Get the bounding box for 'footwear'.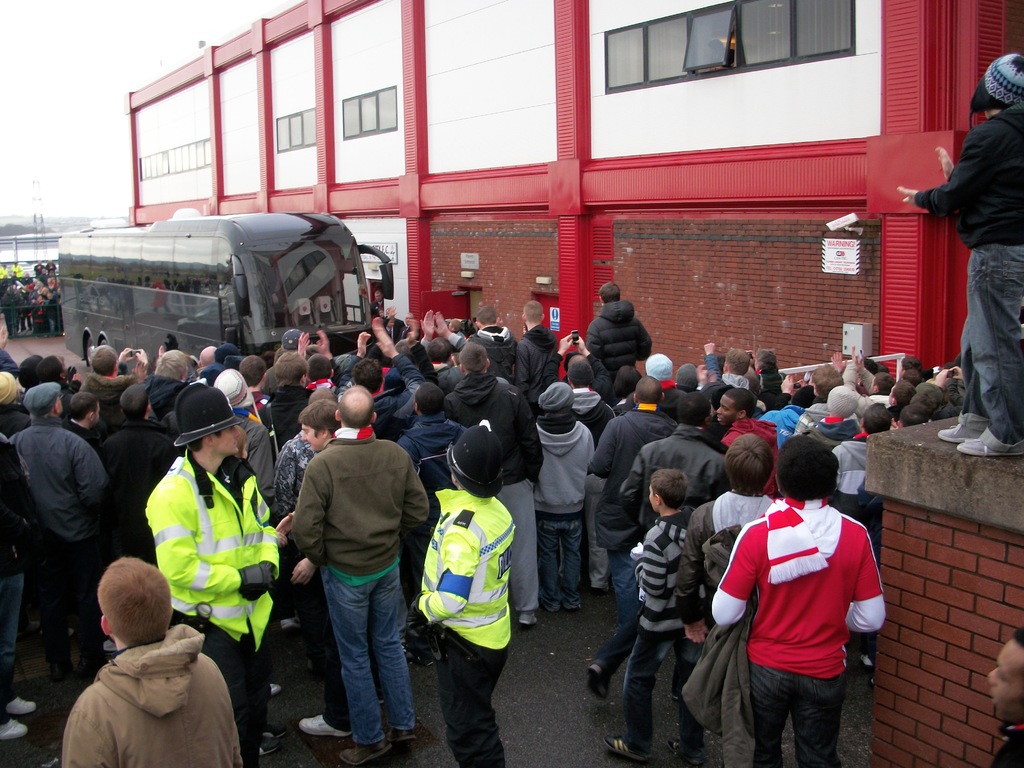
rect(336, 740, 394, 764).
